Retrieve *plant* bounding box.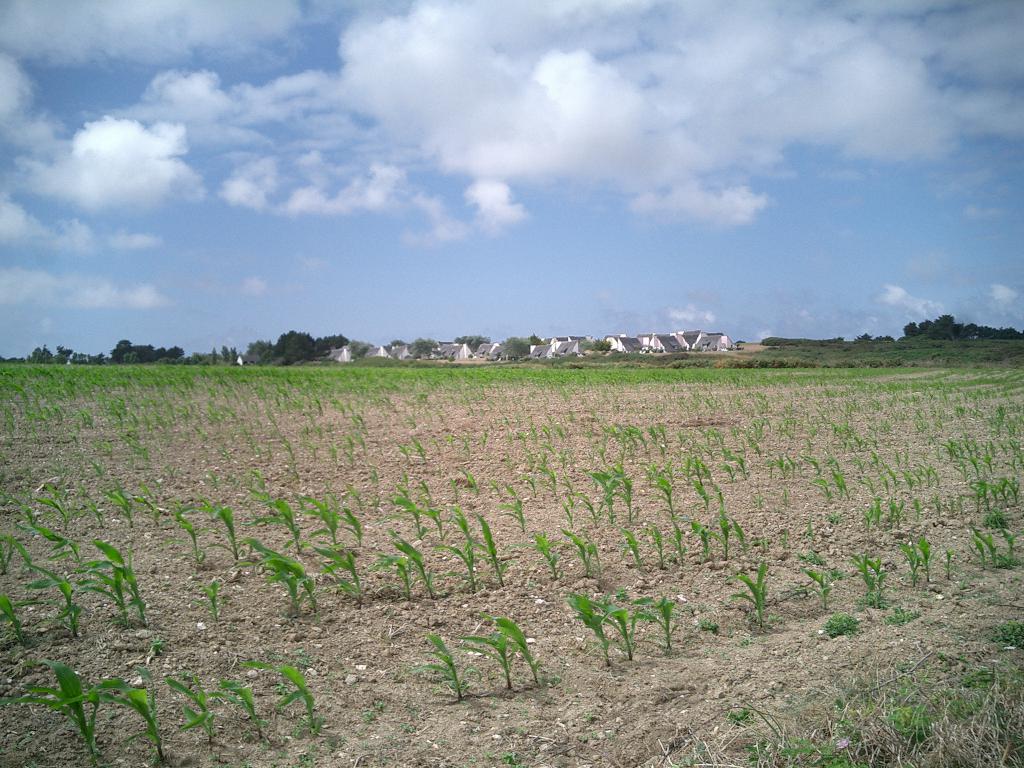
Bounding box: {"x1": 34, "y1": 483, "x2": 72, "y2": 530}.
